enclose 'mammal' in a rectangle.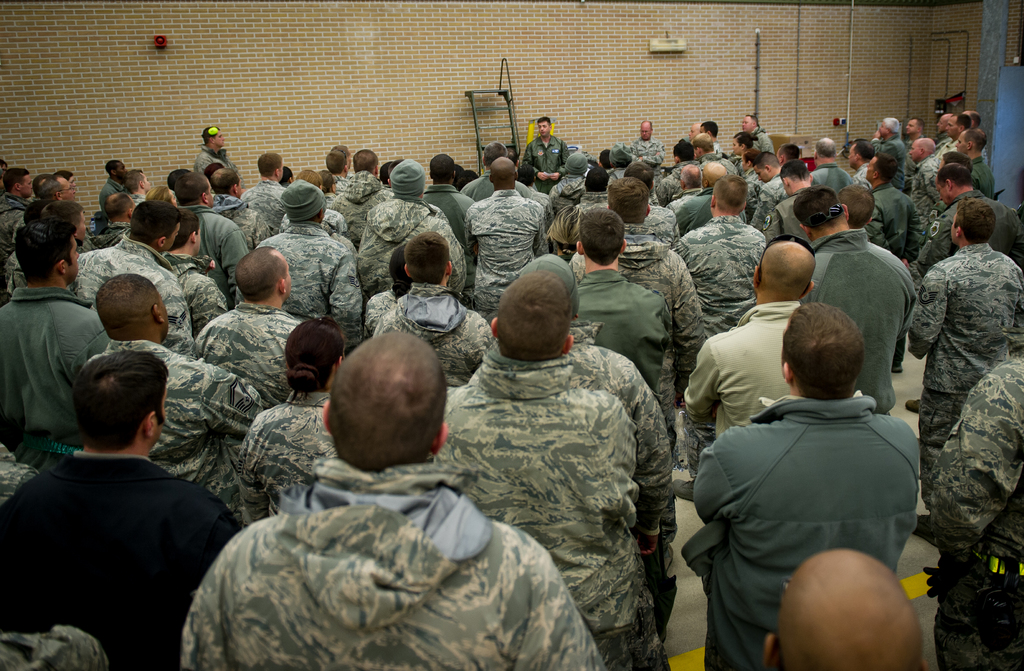
0:106:1023:670.
